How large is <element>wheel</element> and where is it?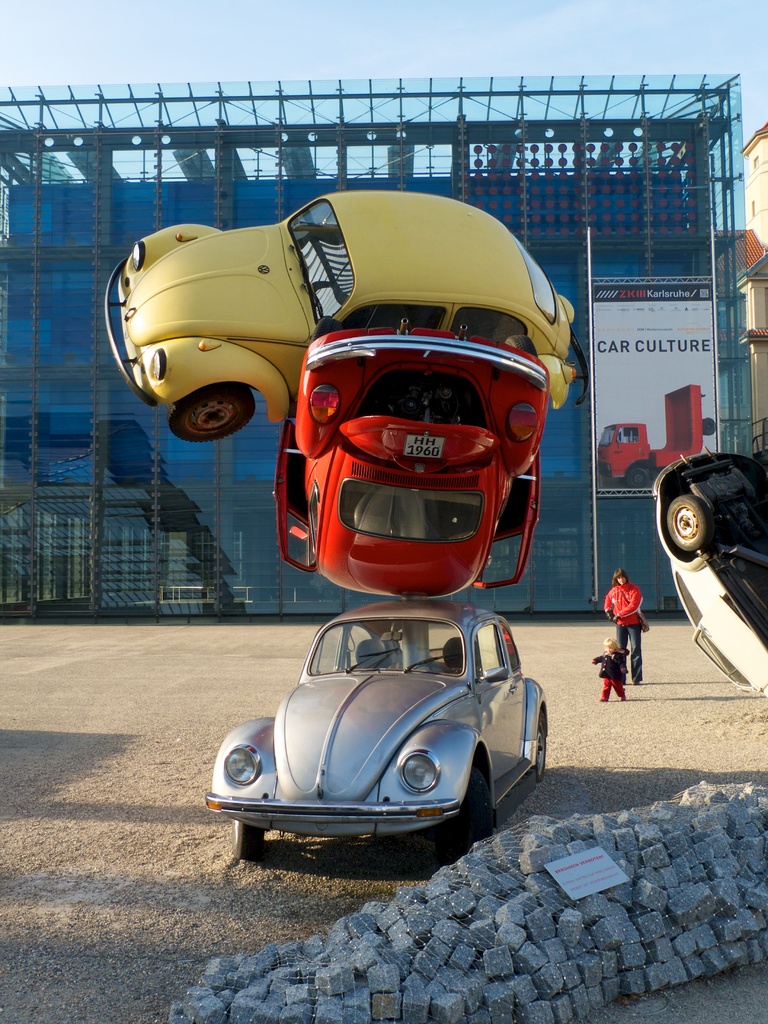
Bounding box: [232, 822, 265, 860].
